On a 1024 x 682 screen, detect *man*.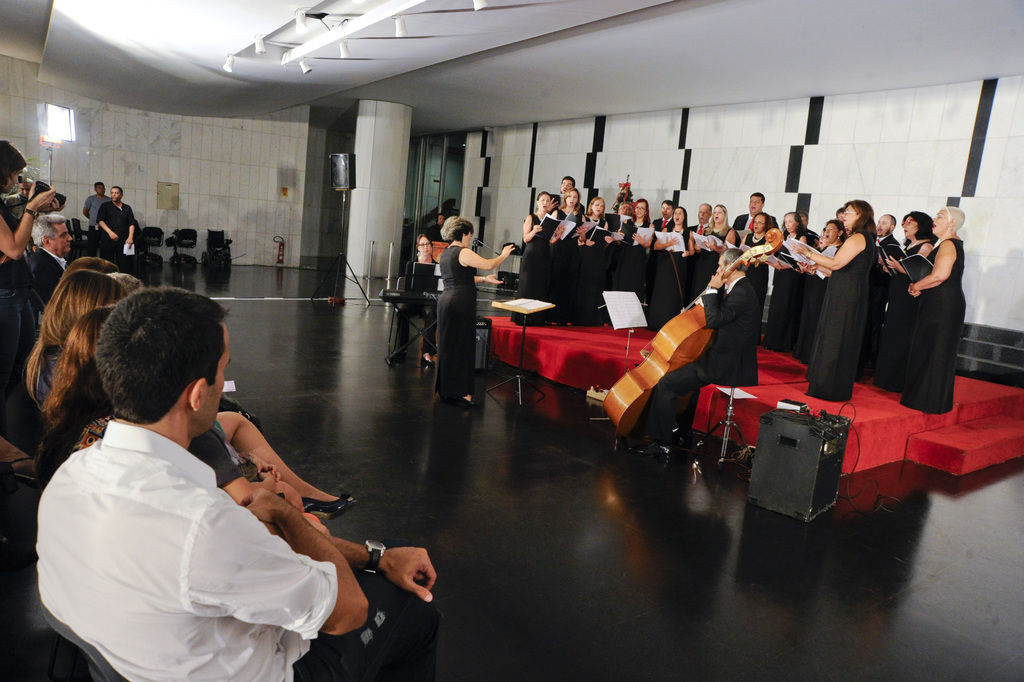
box=[795, 208, 817, 237].
